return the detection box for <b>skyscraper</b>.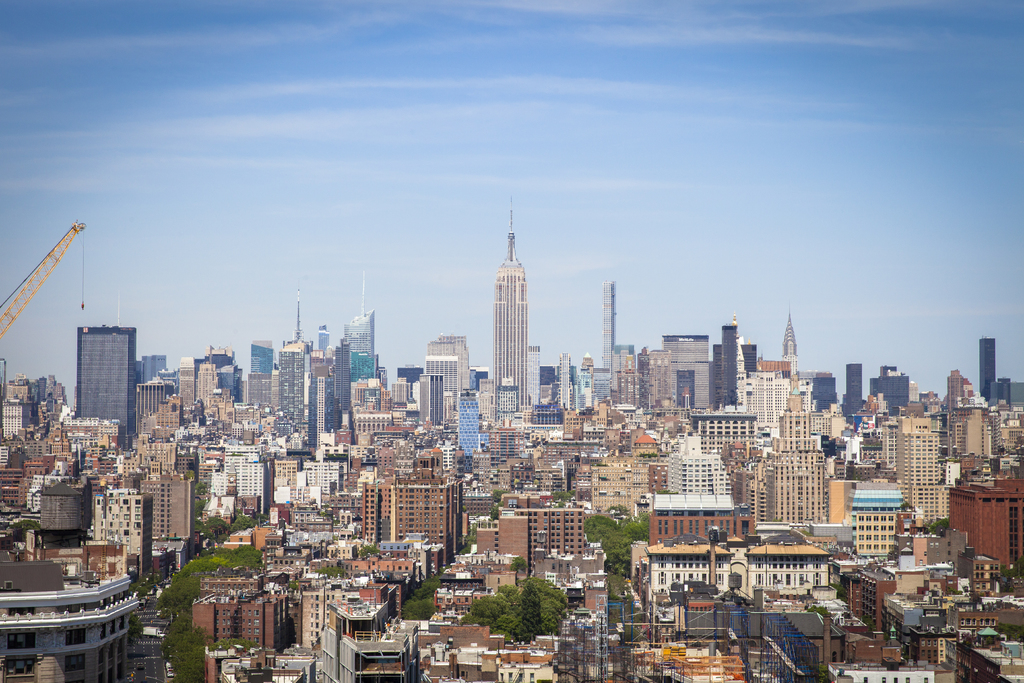
bbox(952, 369, 997, 453).
